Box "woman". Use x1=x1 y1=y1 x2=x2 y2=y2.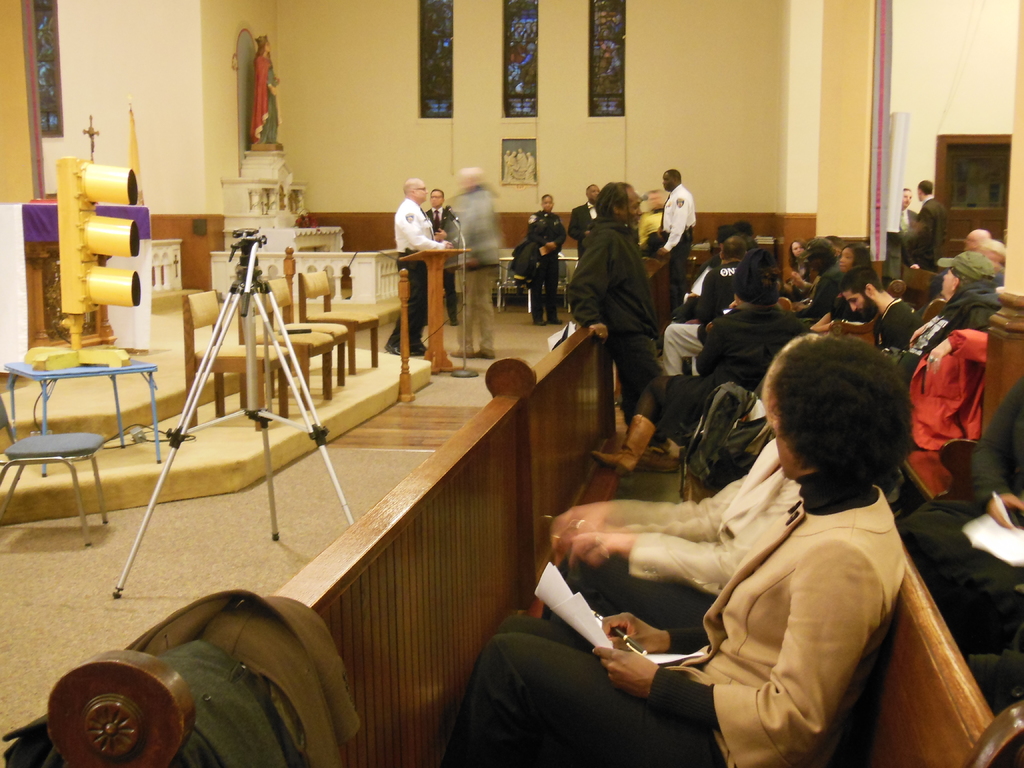
x1=525 y1=193 x2=568 y2=327.
